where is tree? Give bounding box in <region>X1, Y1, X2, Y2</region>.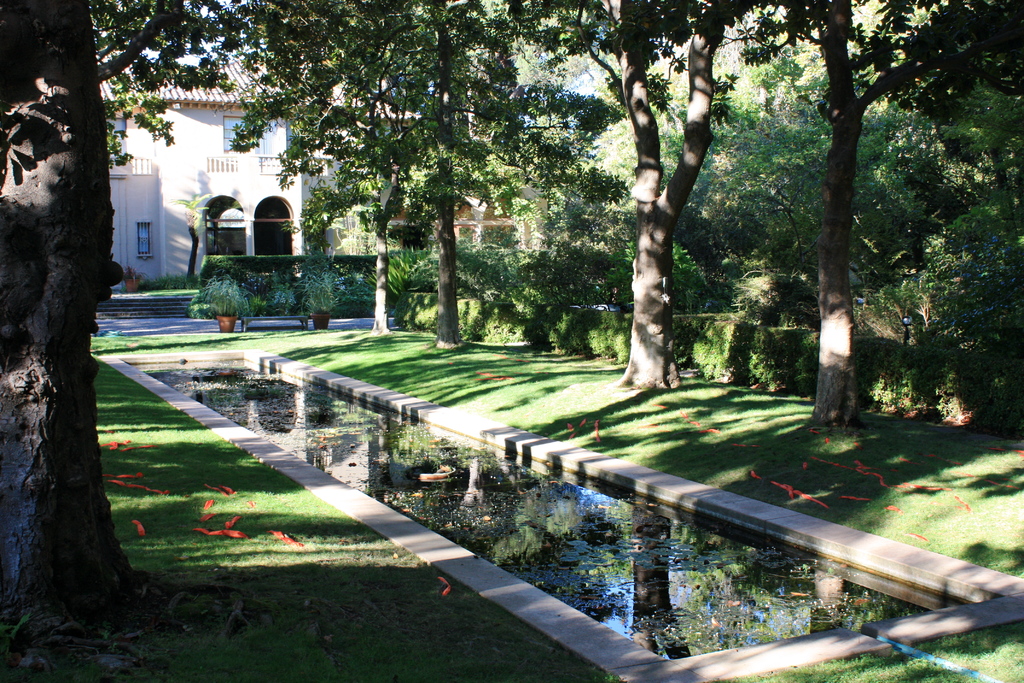
<region>228, 0, 627, 345</region>.
